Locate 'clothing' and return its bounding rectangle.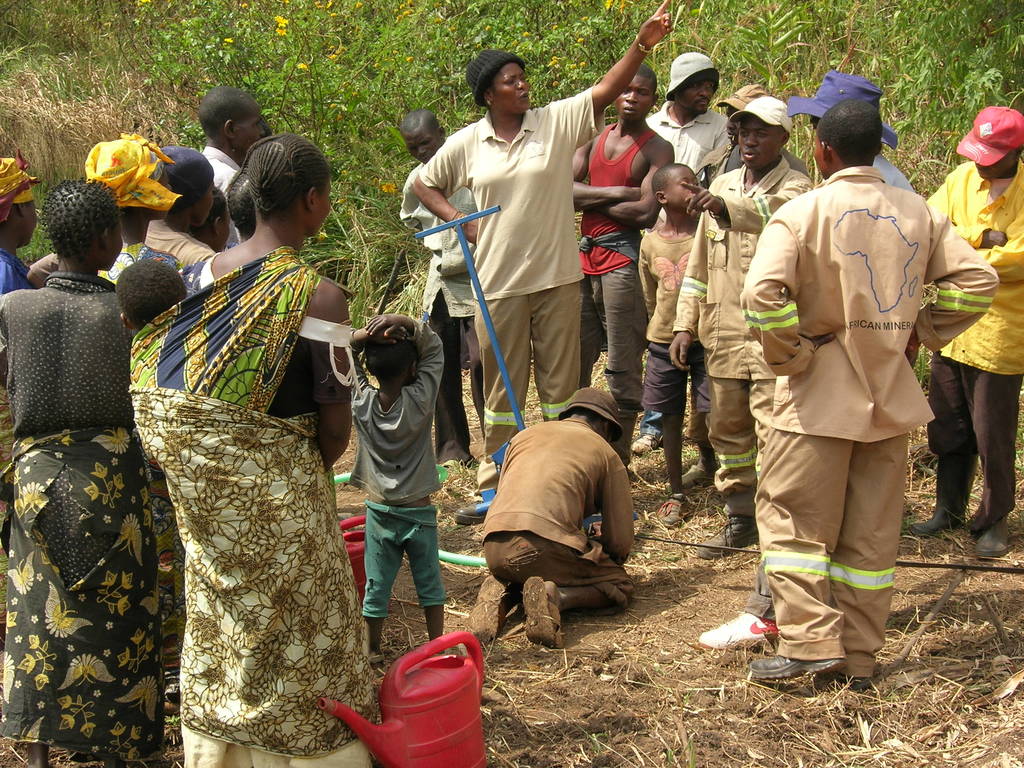
[919, 146, 1023, 524].
